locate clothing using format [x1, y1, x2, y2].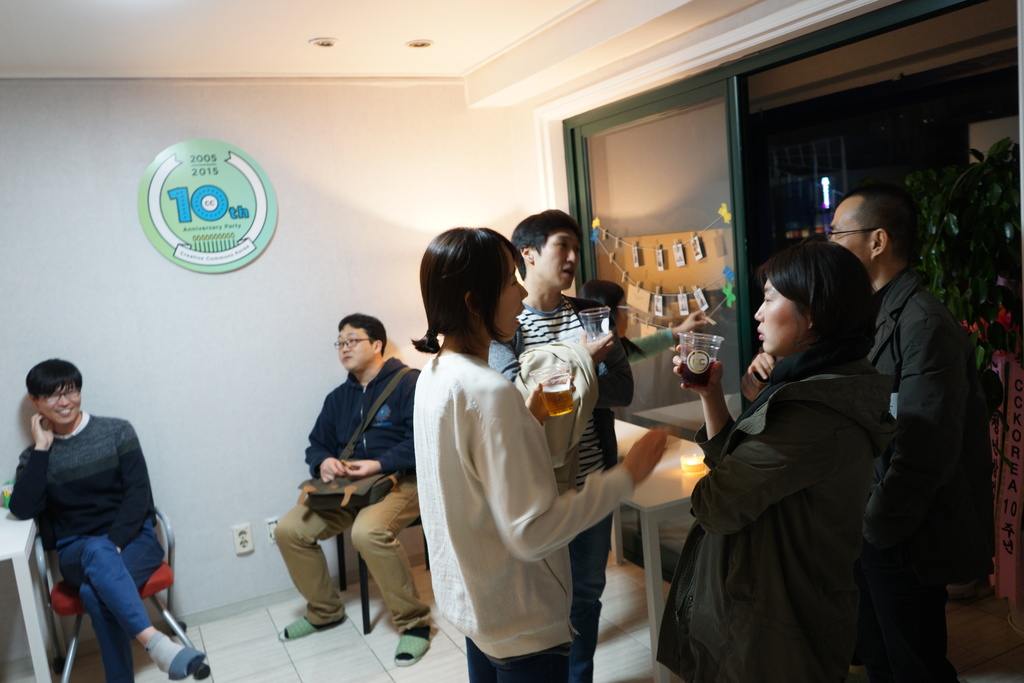
[271, 349, 428, 636].
